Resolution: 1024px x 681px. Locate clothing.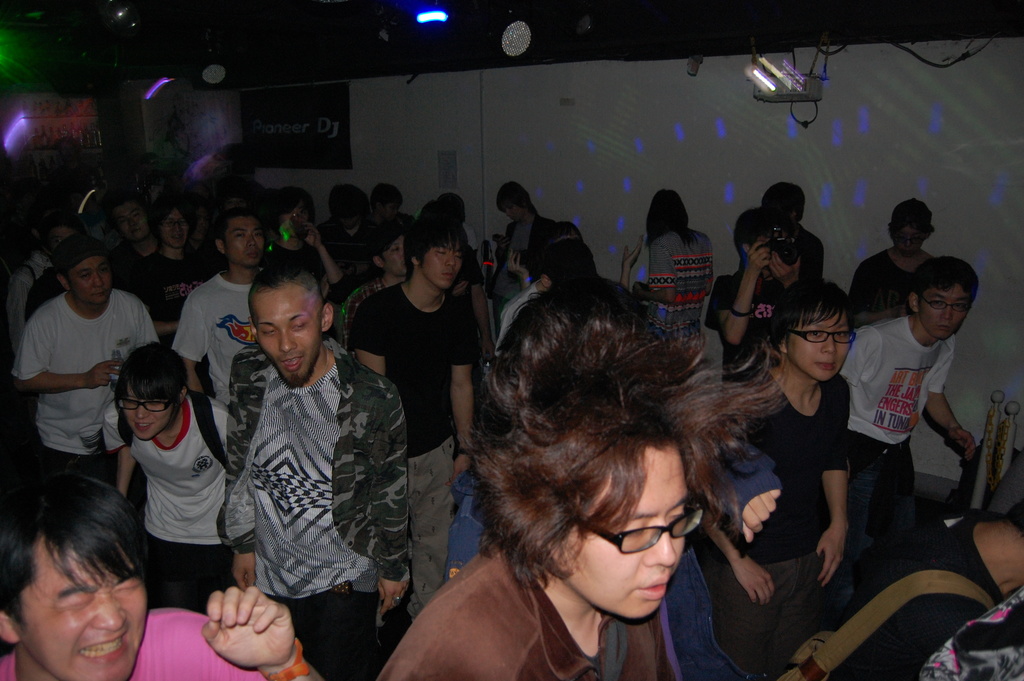
837,306,959,539.
